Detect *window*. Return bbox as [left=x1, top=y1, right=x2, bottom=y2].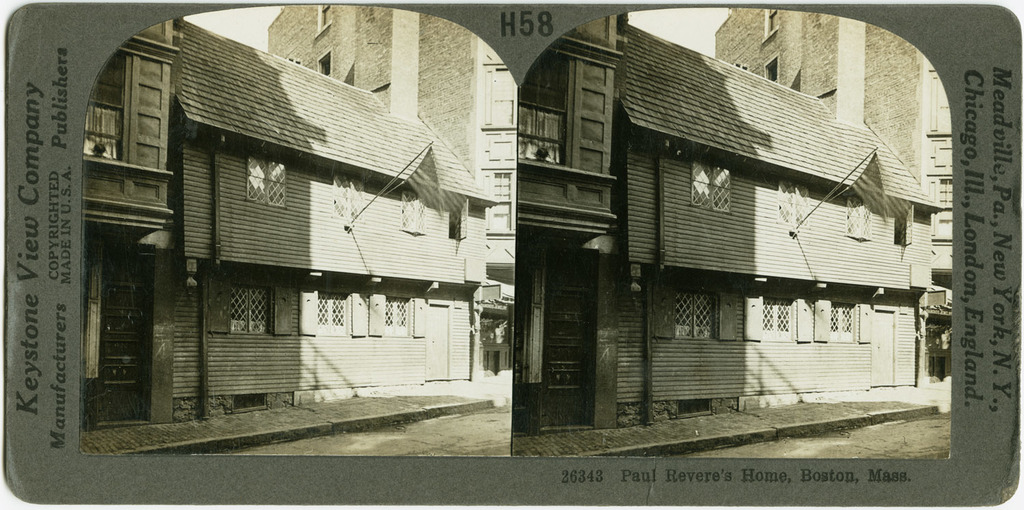
[left=828, top=304, right=856, bottom=341].
